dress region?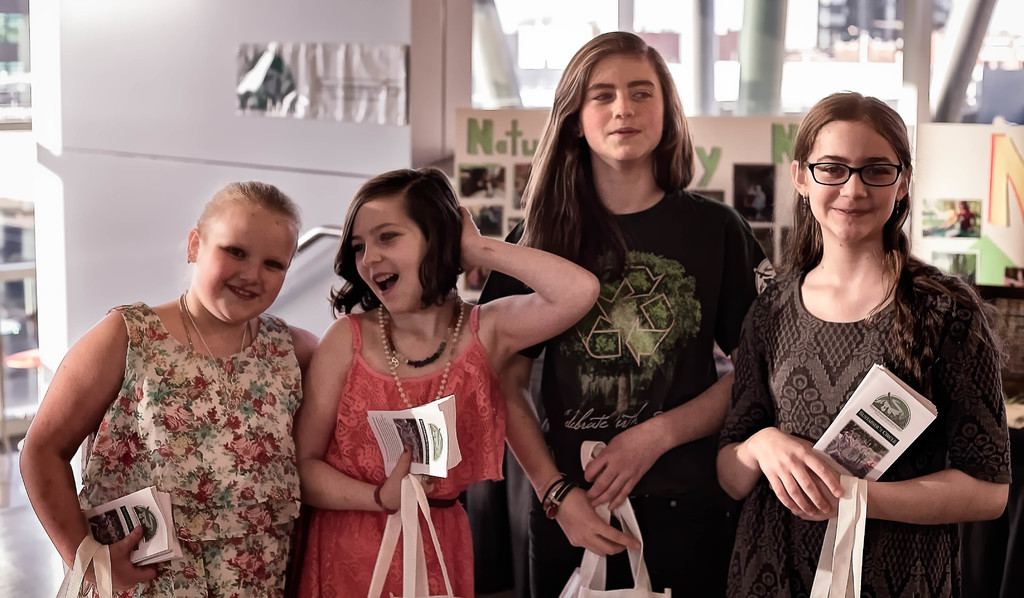
l=715, t=264, r=1014, b=593
